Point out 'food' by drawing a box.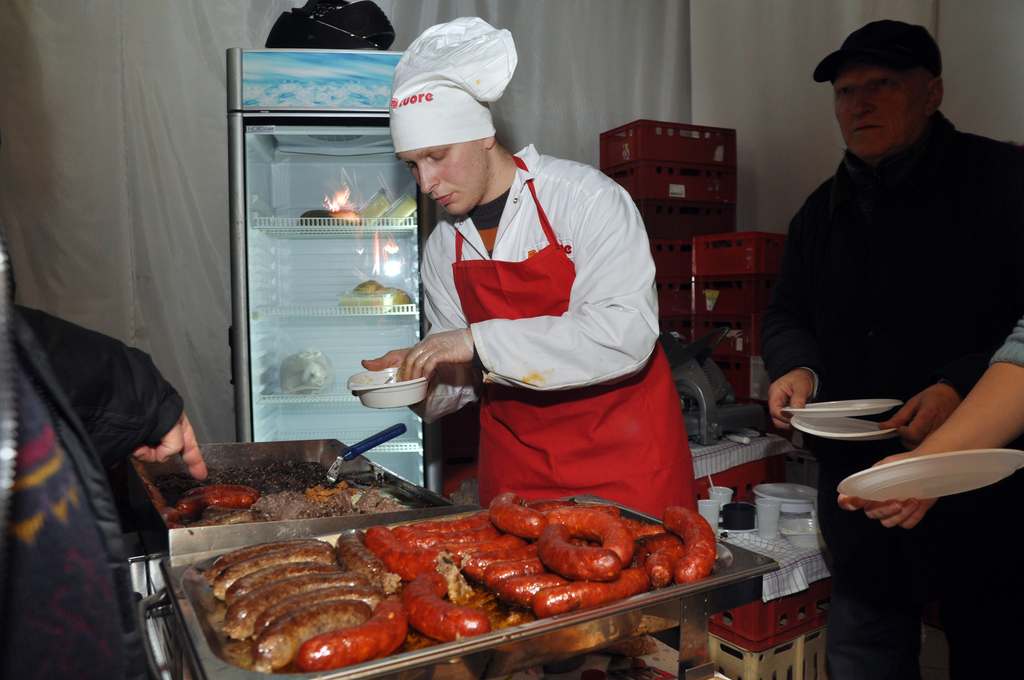
locate(339, 276, 408, 312).
